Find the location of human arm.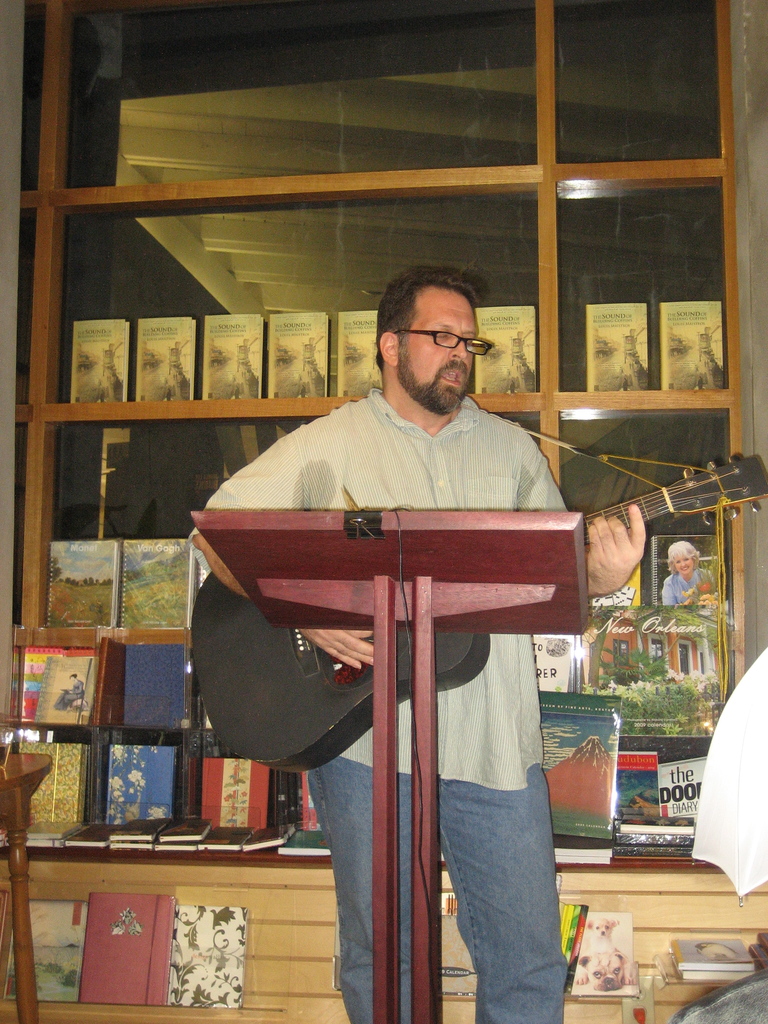
Location: Rect(184, 428, 382, 675).
